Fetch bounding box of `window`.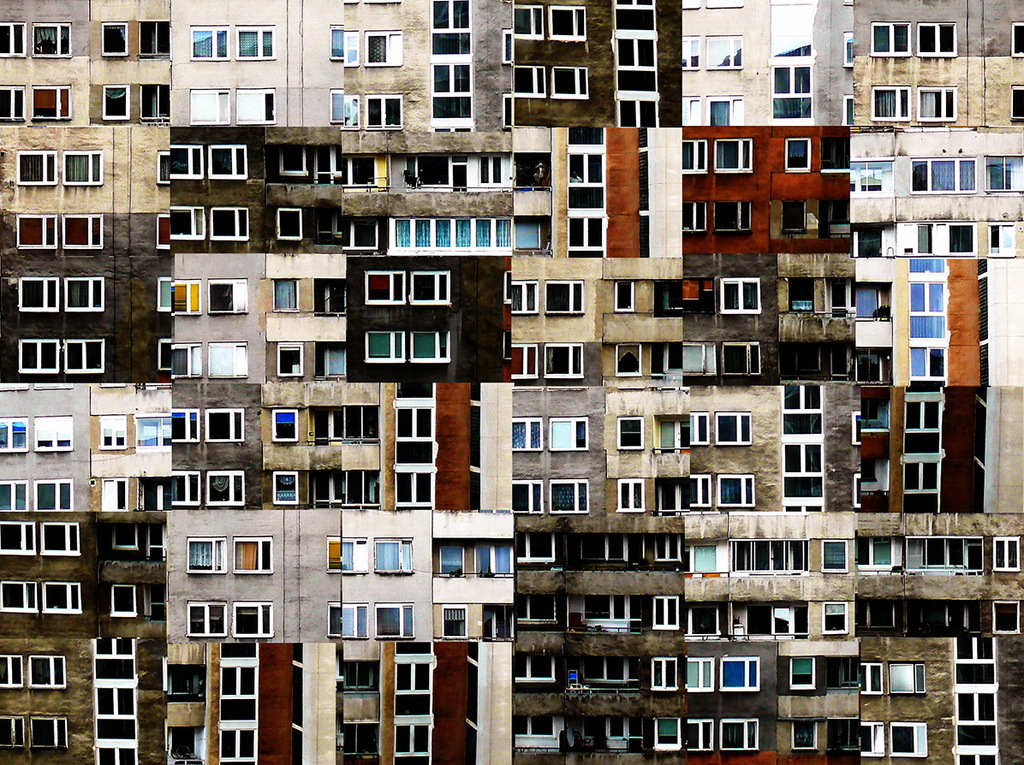
Bbox: [left=674, top=0, right=696, bottom=5].
